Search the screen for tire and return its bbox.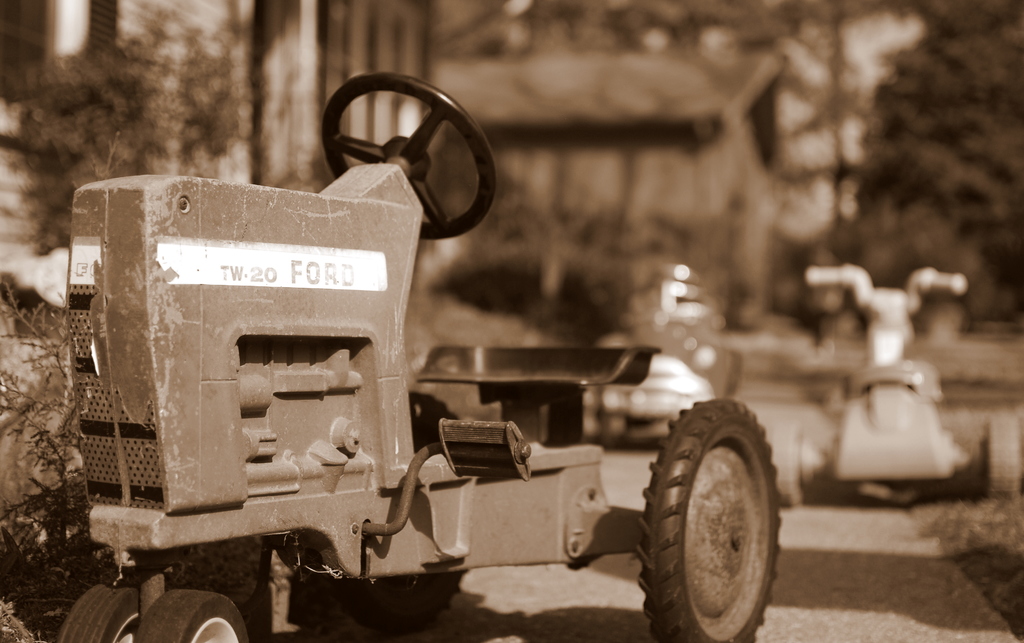
Found: [left=128, top=579, right=254, bottom=642].
